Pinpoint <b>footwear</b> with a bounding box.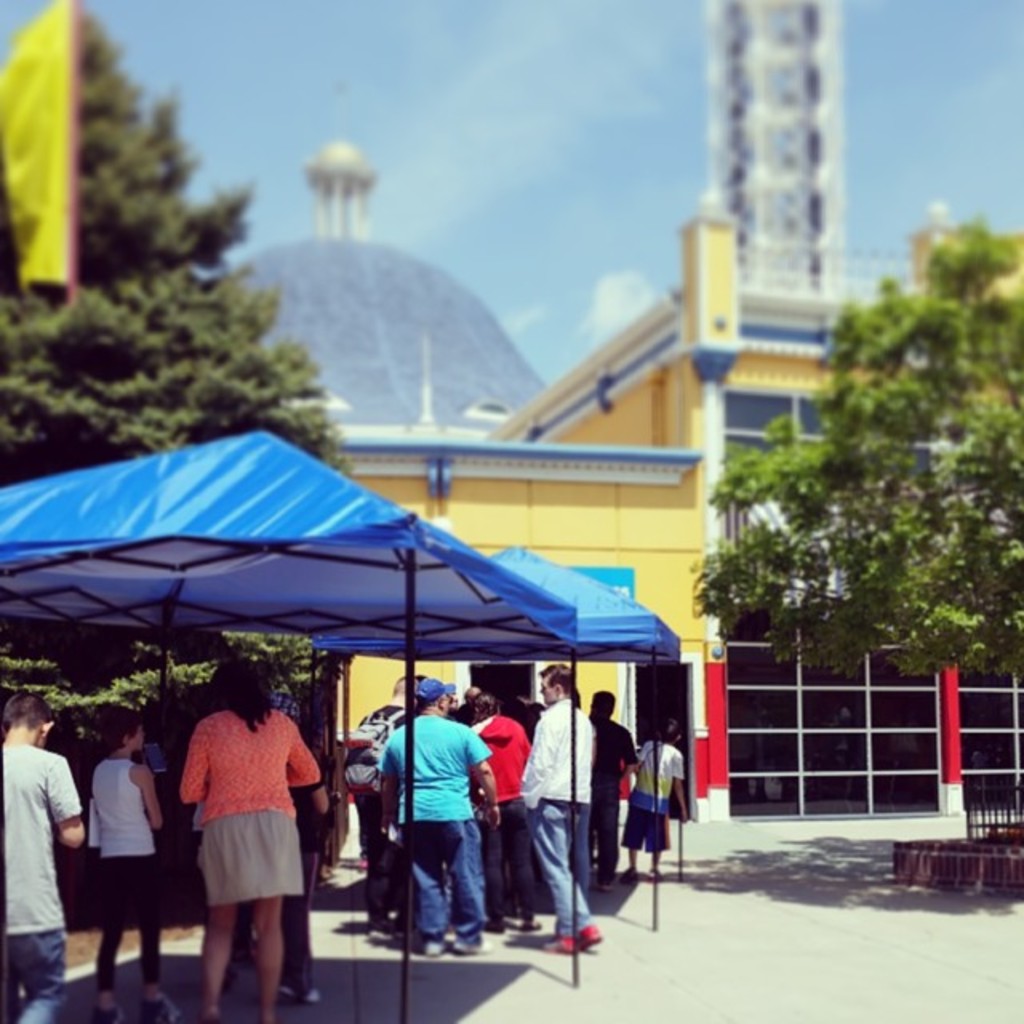
574, 922, 603, 952.
